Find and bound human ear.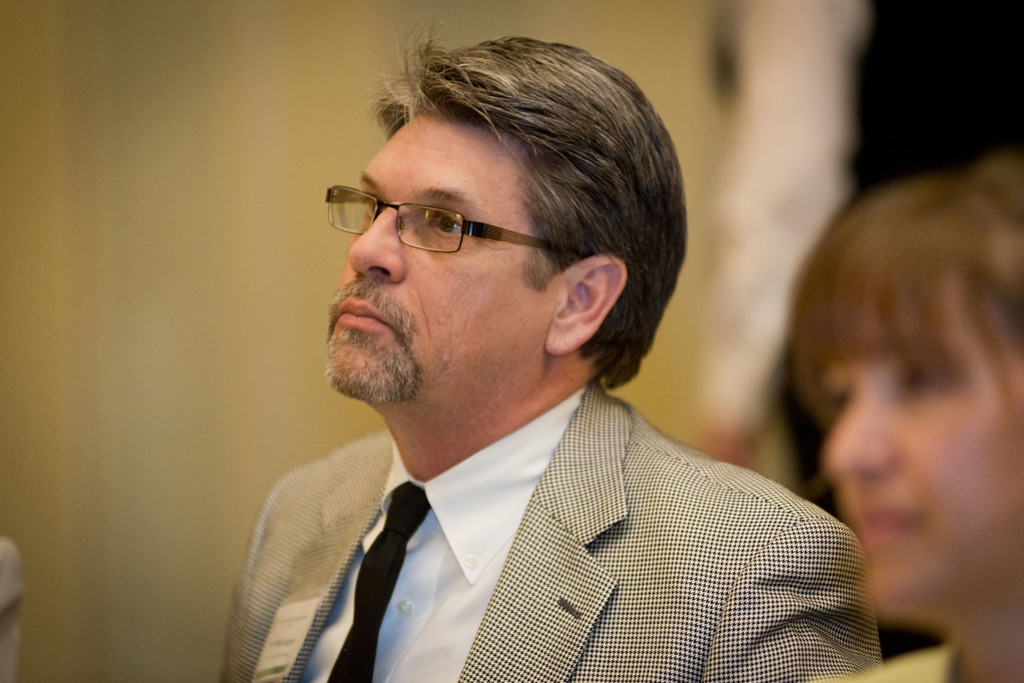
Bound: left=547, top=254, right=628, bottom=353.
